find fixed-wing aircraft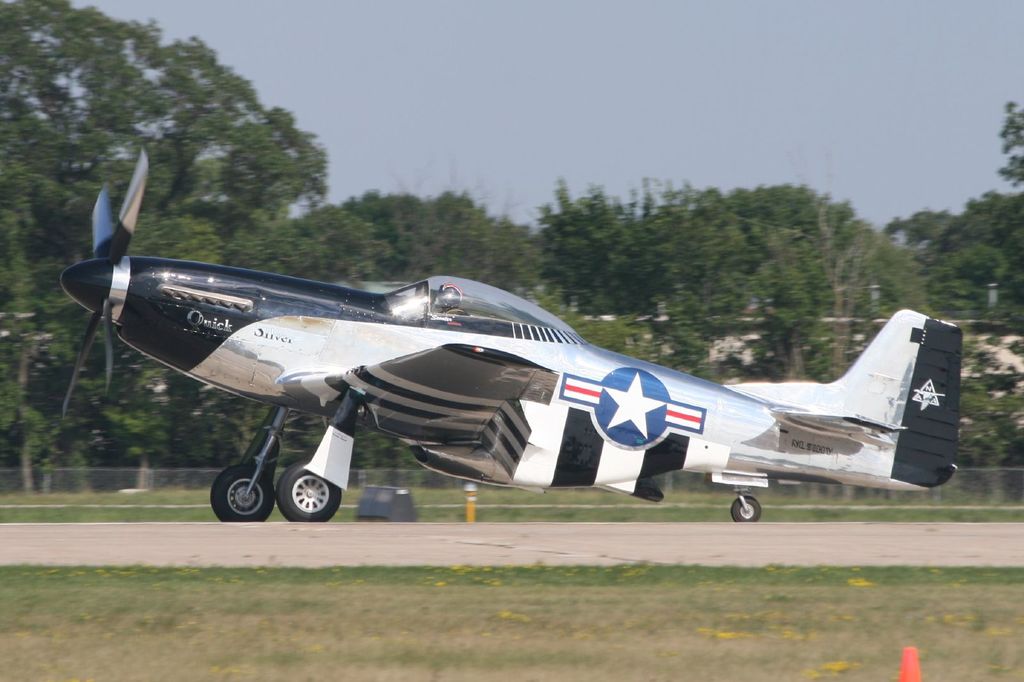
box=[59, 148, 961, 523]
